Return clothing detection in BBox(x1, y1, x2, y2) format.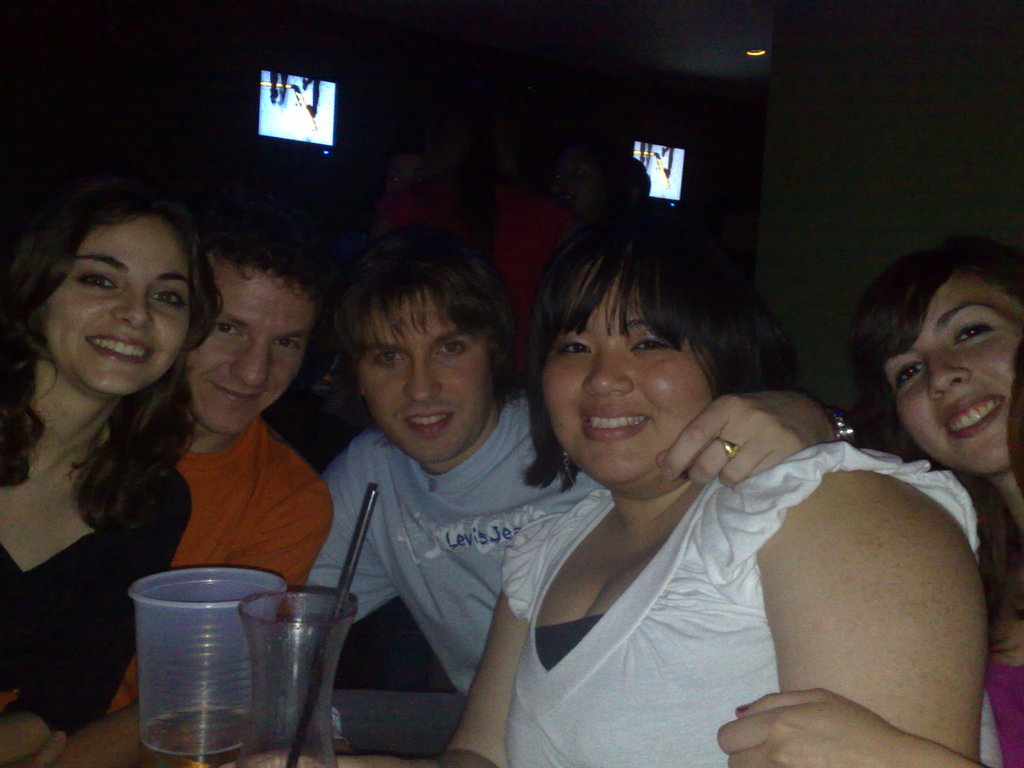
BBox(988, 648, 1023, 767).
